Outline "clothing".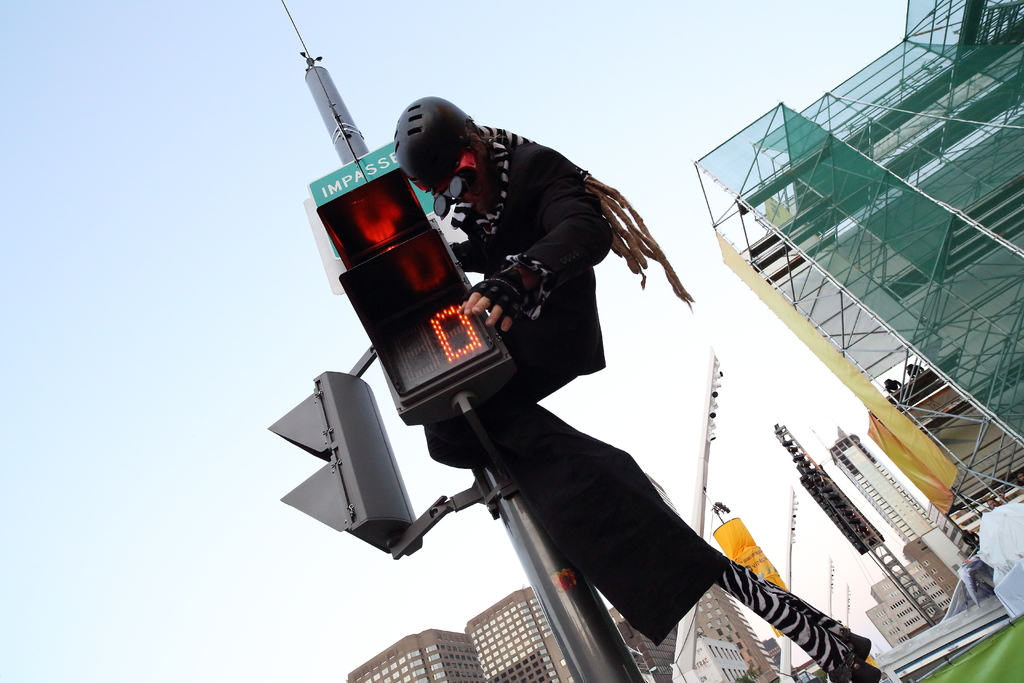
Outline: bbox=(349, 99, 666, 452).
